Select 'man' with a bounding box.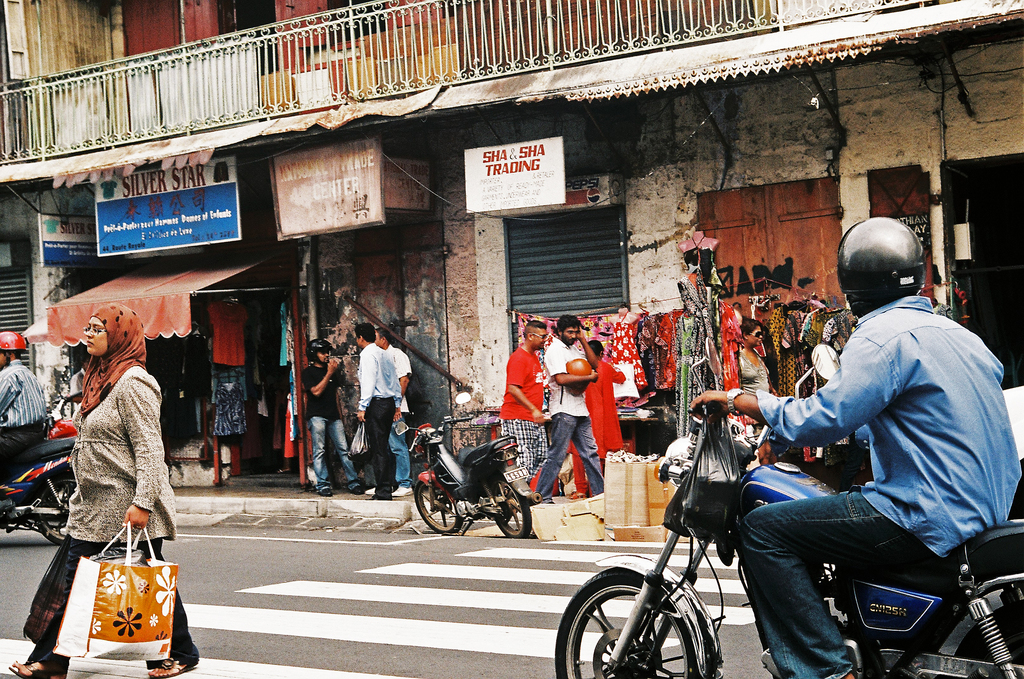
bbox(0, 330, 49, 528).
